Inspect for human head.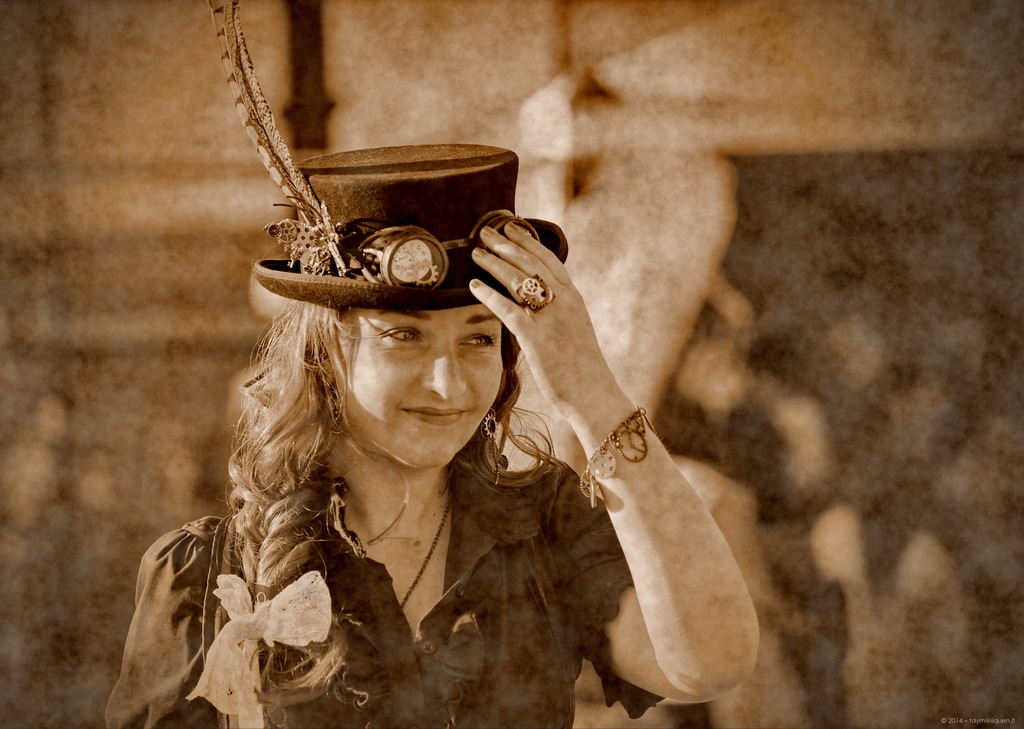
Inspection: box(296, 263, 527, 461).
